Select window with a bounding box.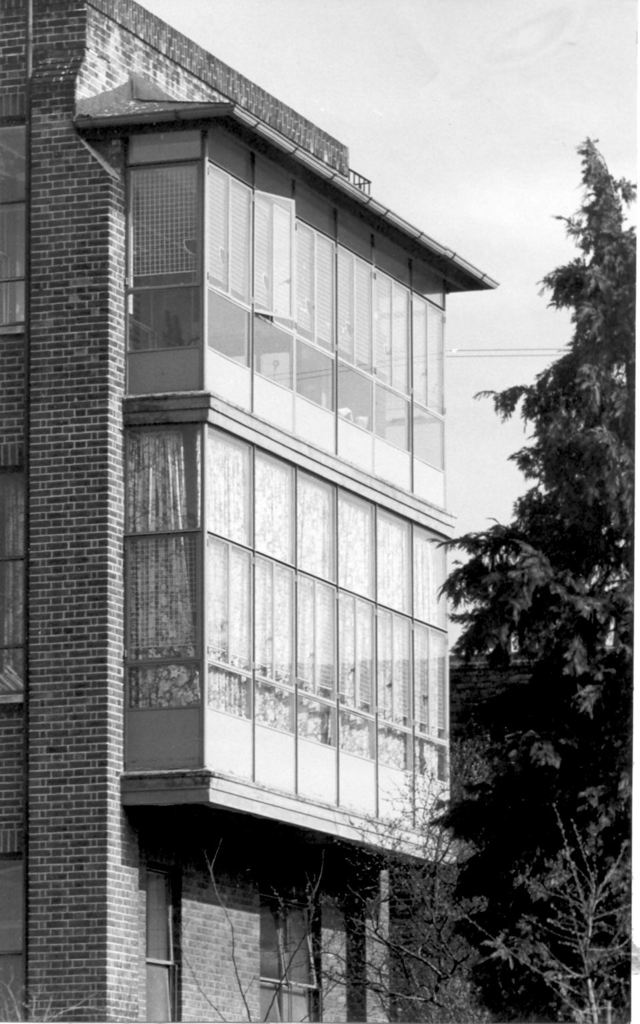
{"x1": 211, "y1": 536, "x2": 253, "y2": 680}.
